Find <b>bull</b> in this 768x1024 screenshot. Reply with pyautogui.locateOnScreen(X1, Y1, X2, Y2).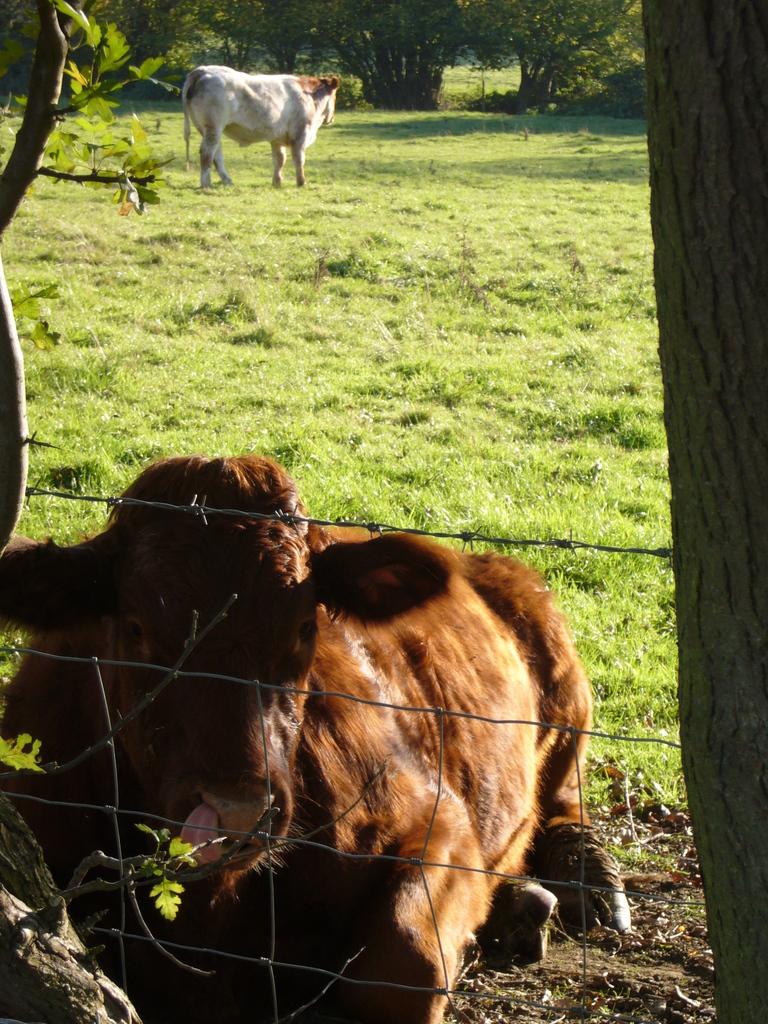
pyautogui.locateOnScreen(175, 56, 347, 187).
